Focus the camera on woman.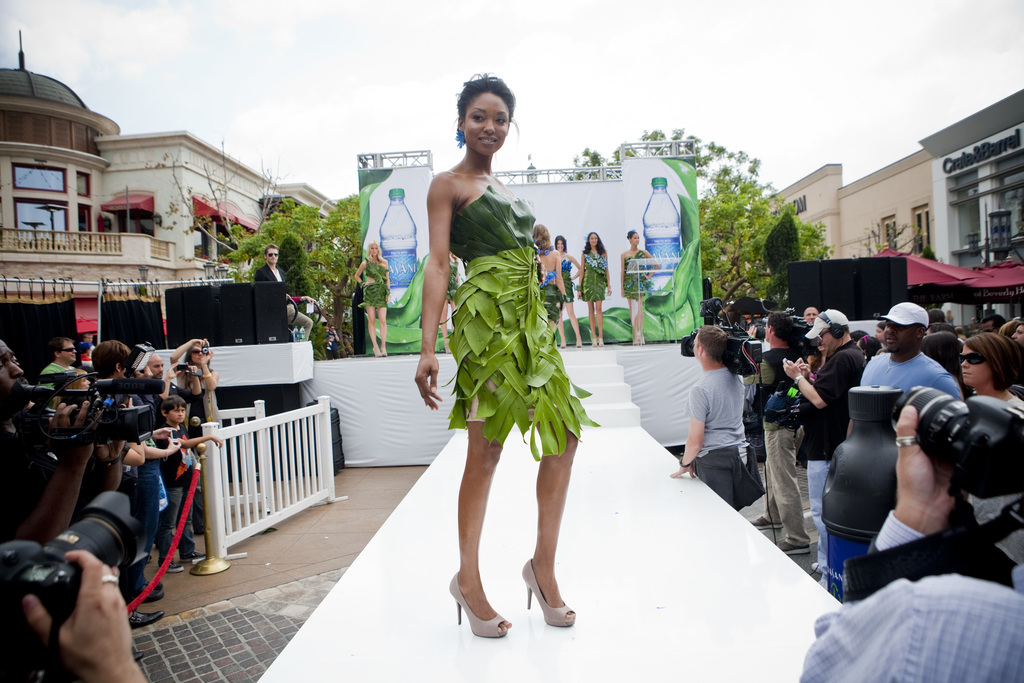
Focus region: {"left": 534, "top": 222, "right": 568, "bottom": 330}.
